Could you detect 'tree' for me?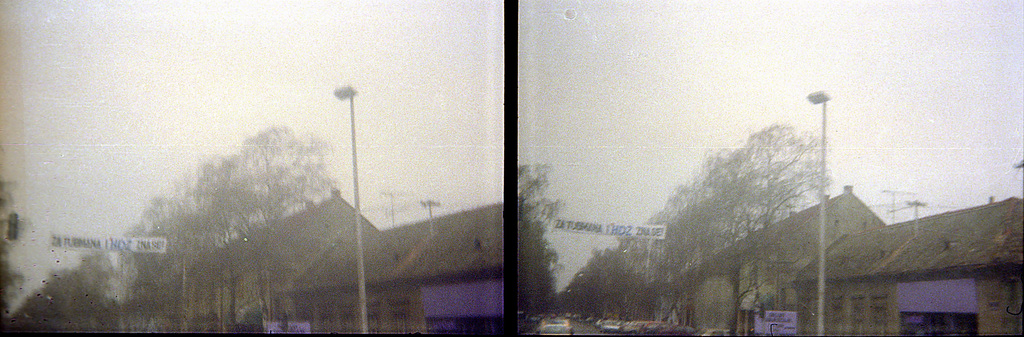
Detection result: Rect(233, 120, 354, 332).
